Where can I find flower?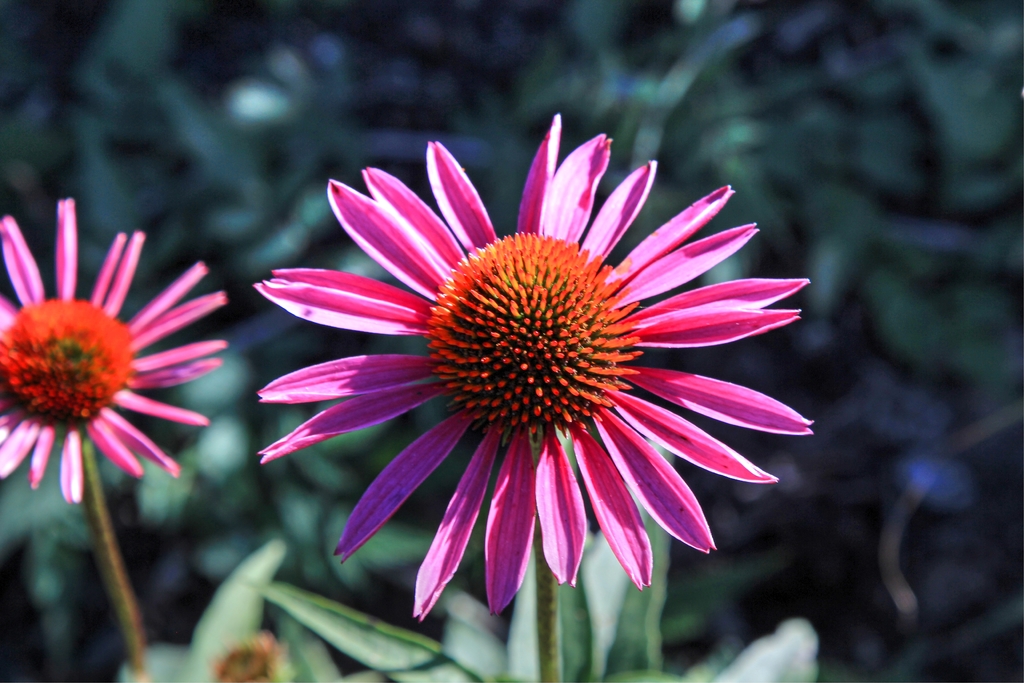
You can find it at Rect(216, 137, 835, 650).
